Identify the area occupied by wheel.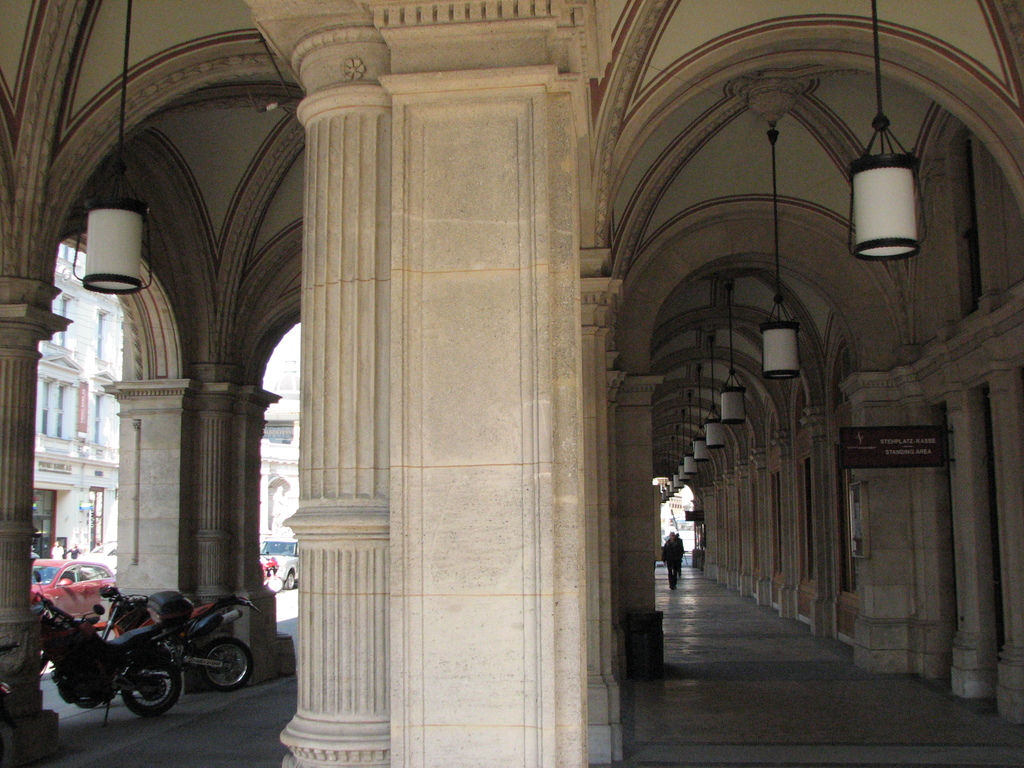
Area: x1=197, y1=637, x2=249, y2=695.
